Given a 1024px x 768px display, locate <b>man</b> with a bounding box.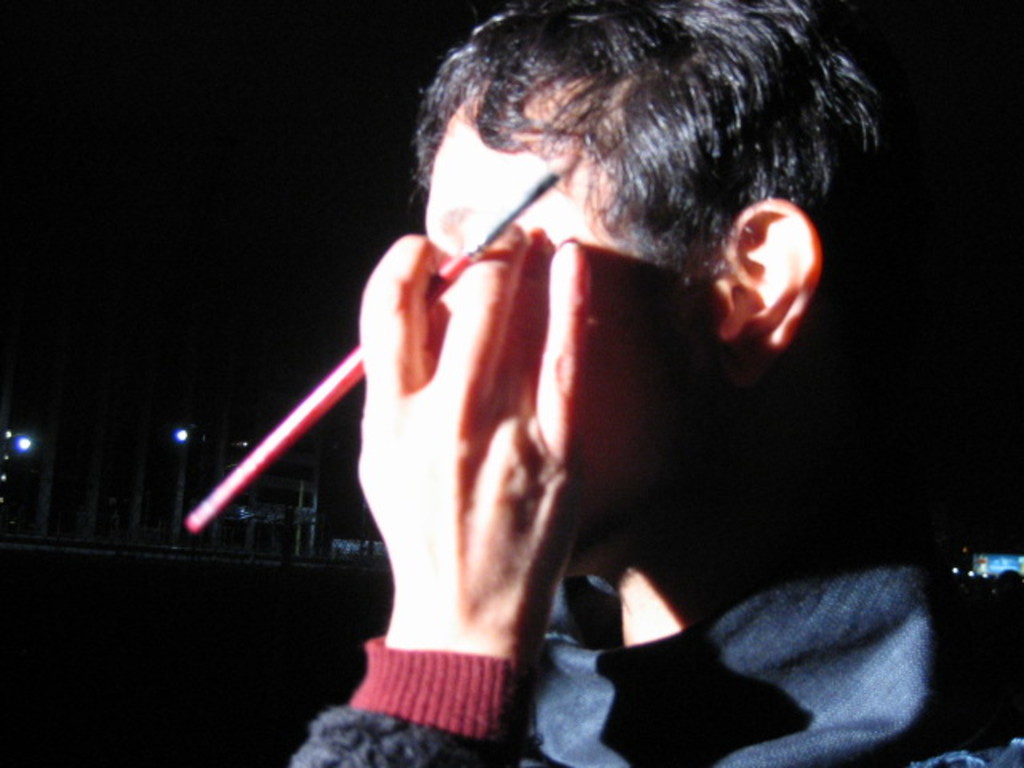
Located: crop(203, 8, 934, 733).
